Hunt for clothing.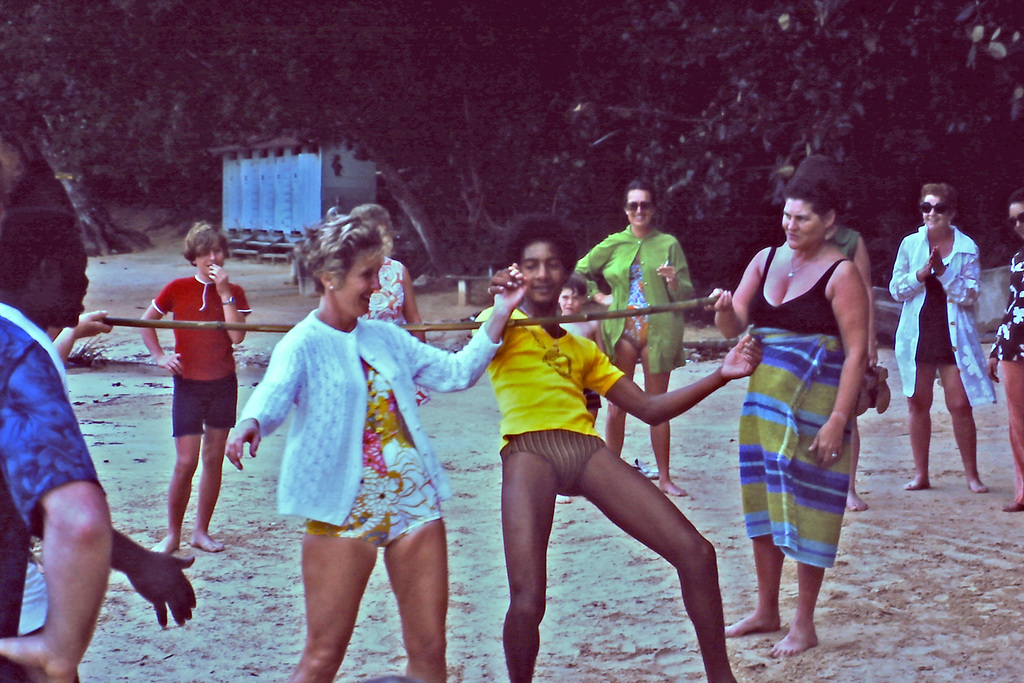
Hunted down at (469, 297, 627, 486).
